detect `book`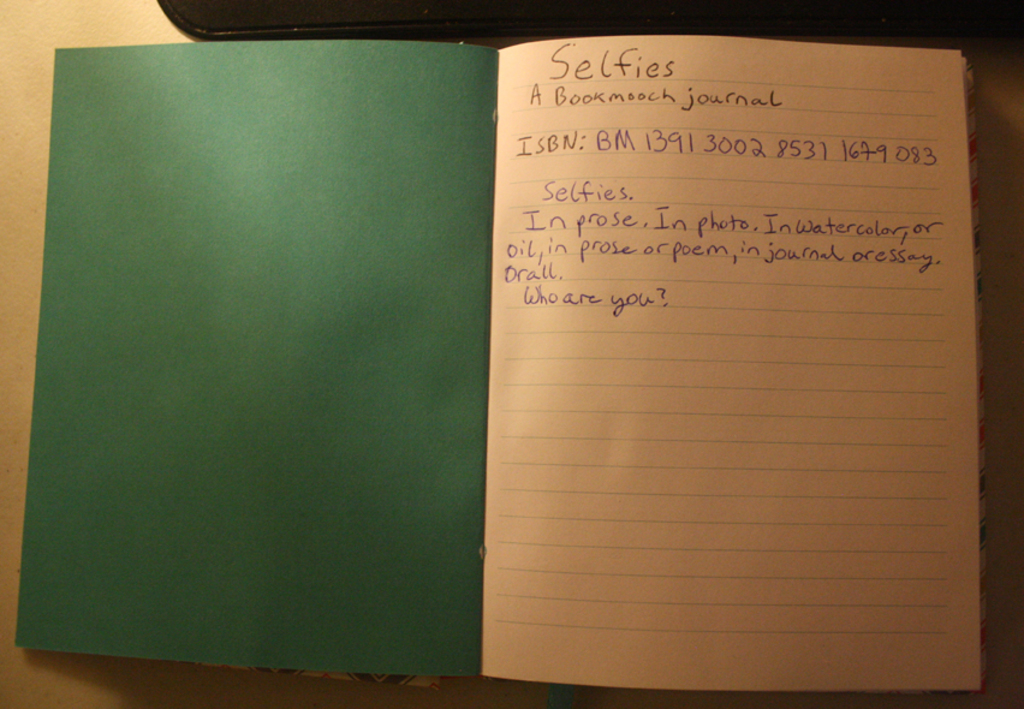
23,6,859,687
